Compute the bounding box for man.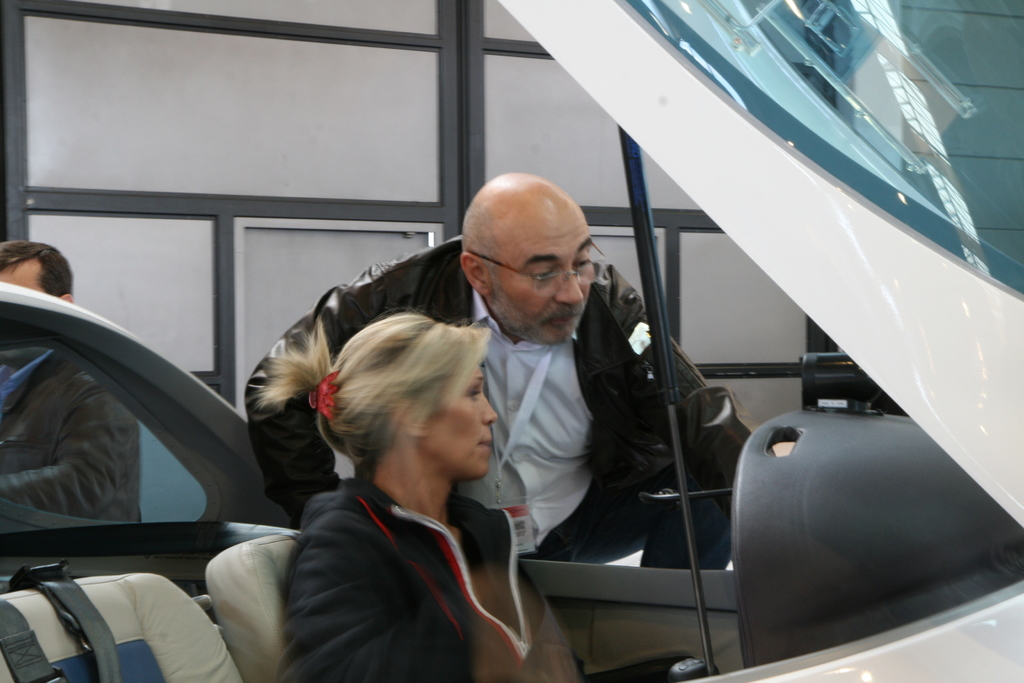
244, 170, 774, 568.
